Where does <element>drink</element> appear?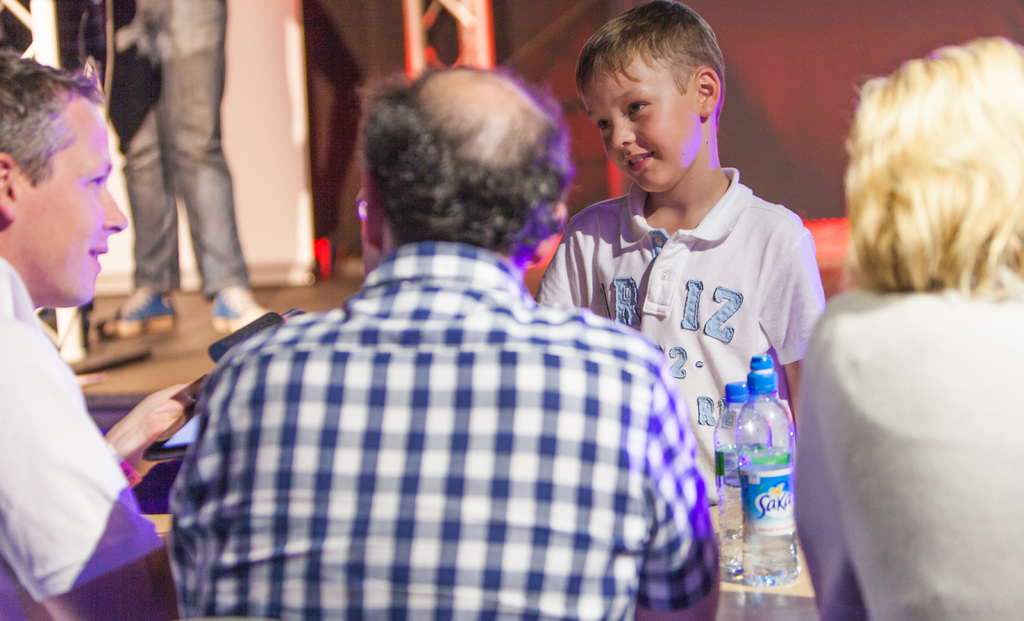
Appears at [714, 526, 749, 573].
